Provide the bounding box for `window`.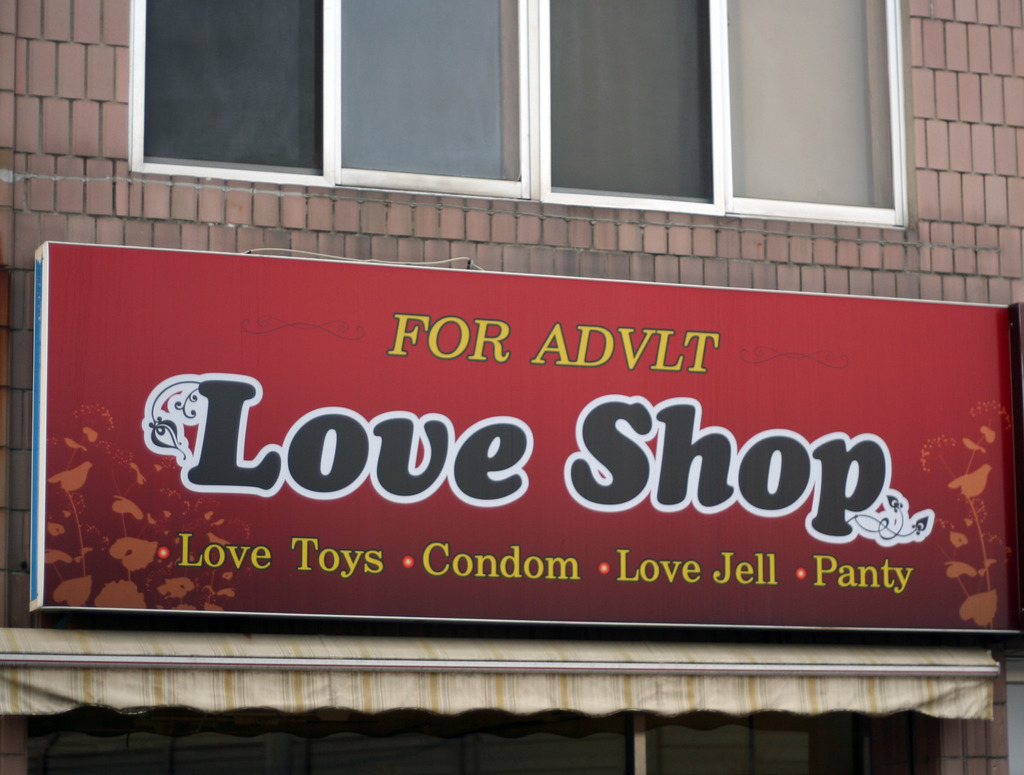
select_region(536, 0, 719, 208).
